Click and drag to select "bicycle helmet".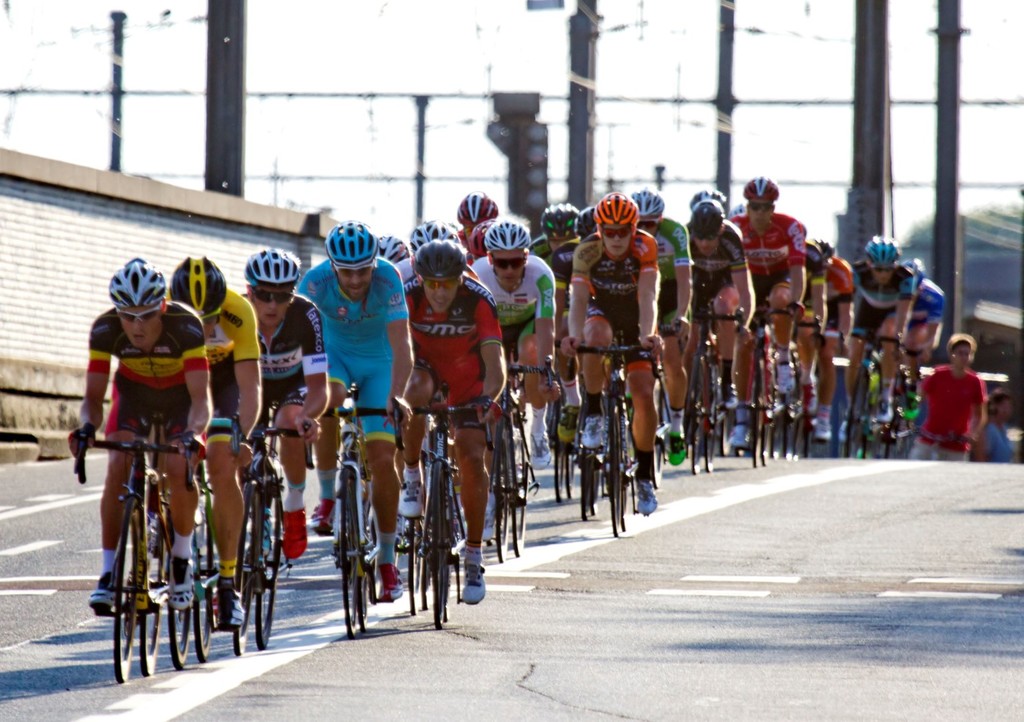
Selection: (x1=461, y1=194, x2=500, y2=223).
